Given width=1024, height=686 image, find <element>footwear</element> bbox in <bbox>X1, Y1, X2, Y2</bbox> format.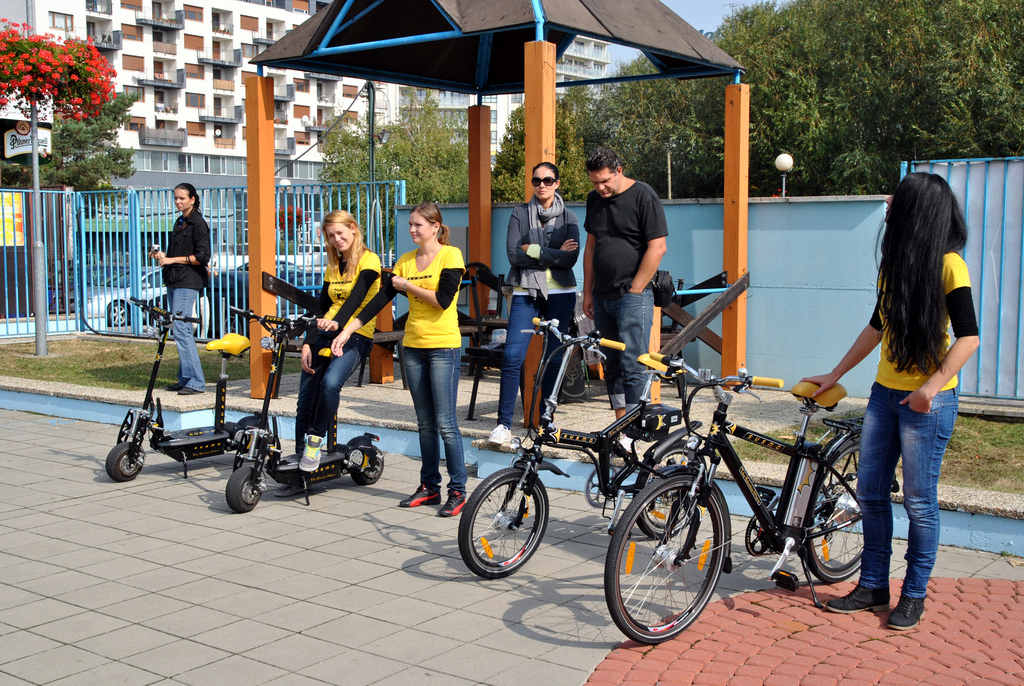
<bbox>825, 589, 893, 613</bbox>.
